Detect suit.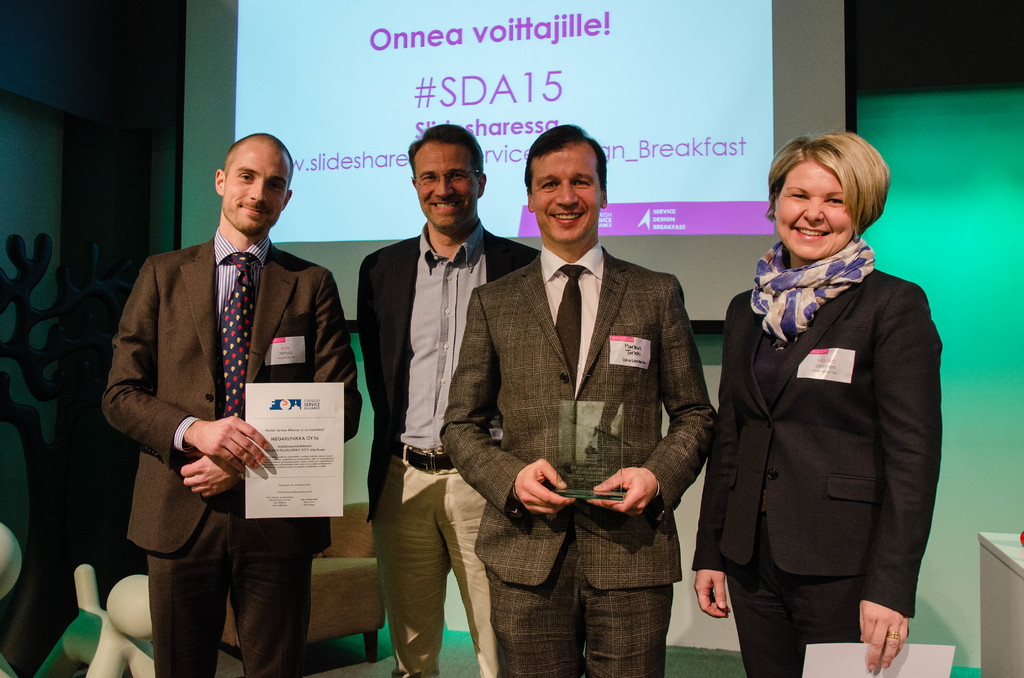
Detected at <box>435,244,716,677</box>.
